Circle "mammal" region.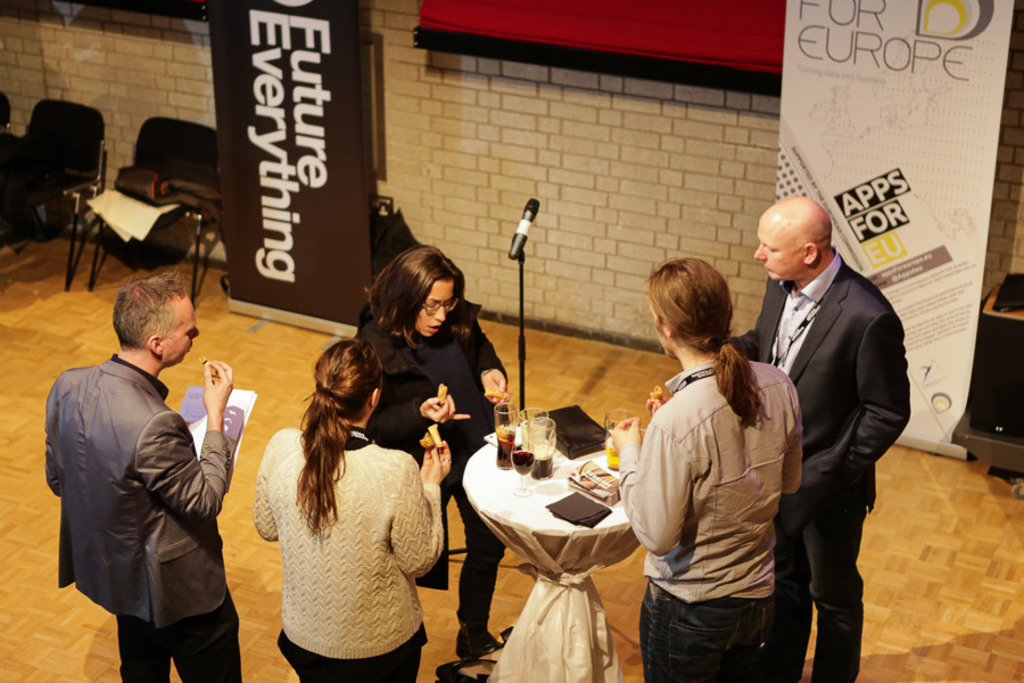
Region: <box>727,190,914,682</box>.
